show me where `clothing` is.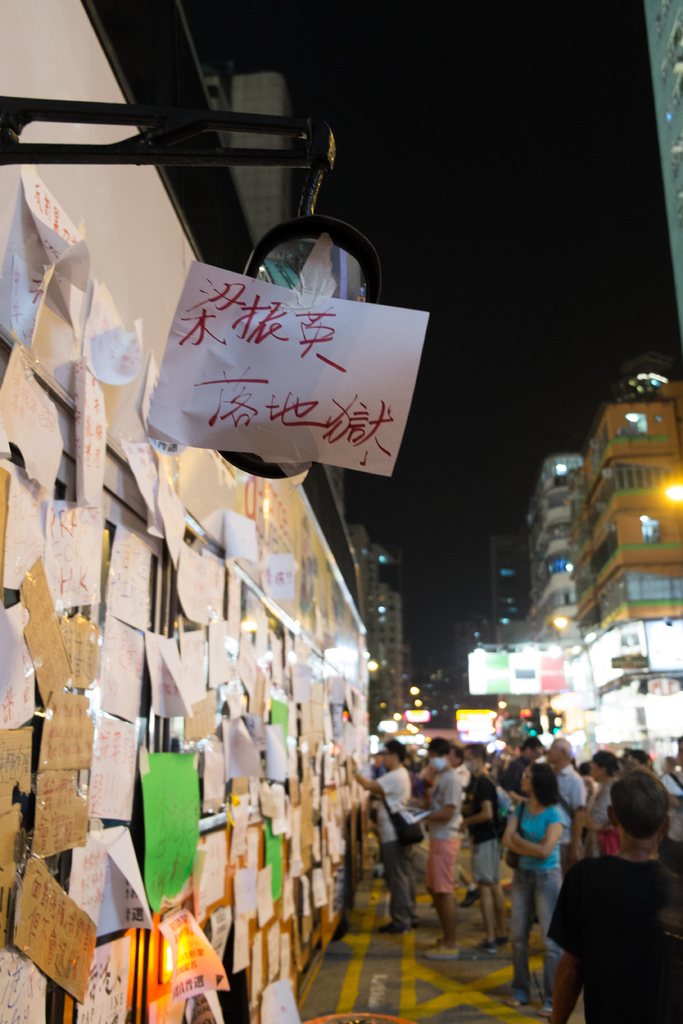
`clothing` is at l=514, t=803, r=572, b=1009.
